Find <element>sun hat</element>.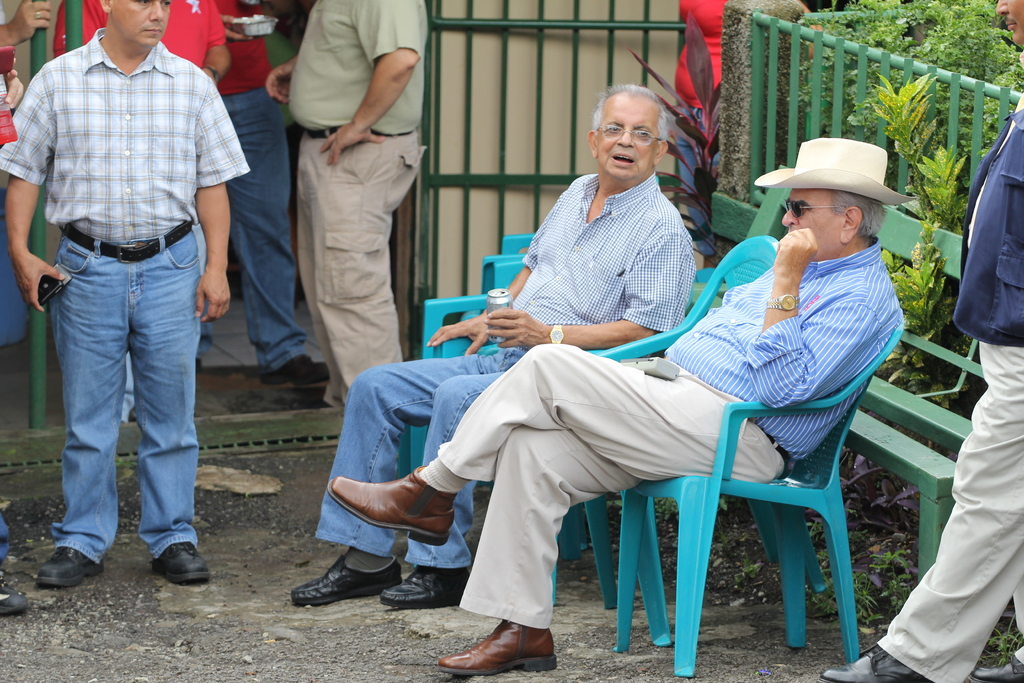
755:135:915:206.
